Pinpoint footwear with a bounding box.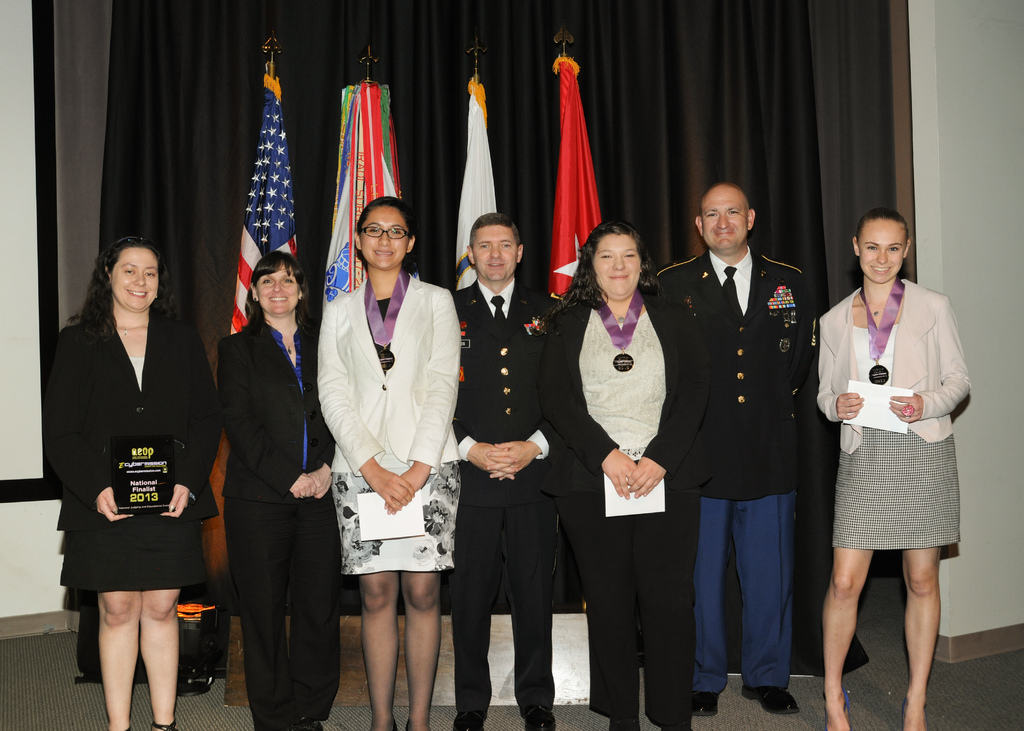
BBox(698, 691, 722, 717).
